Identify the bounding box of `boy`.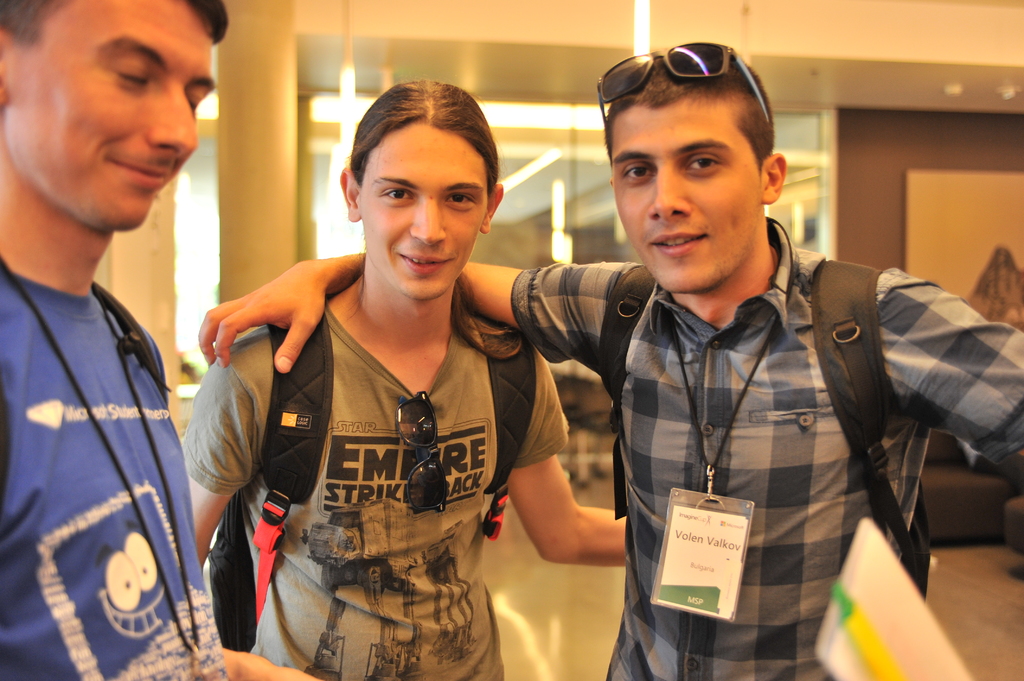
box(0, 0, 306, 679).
